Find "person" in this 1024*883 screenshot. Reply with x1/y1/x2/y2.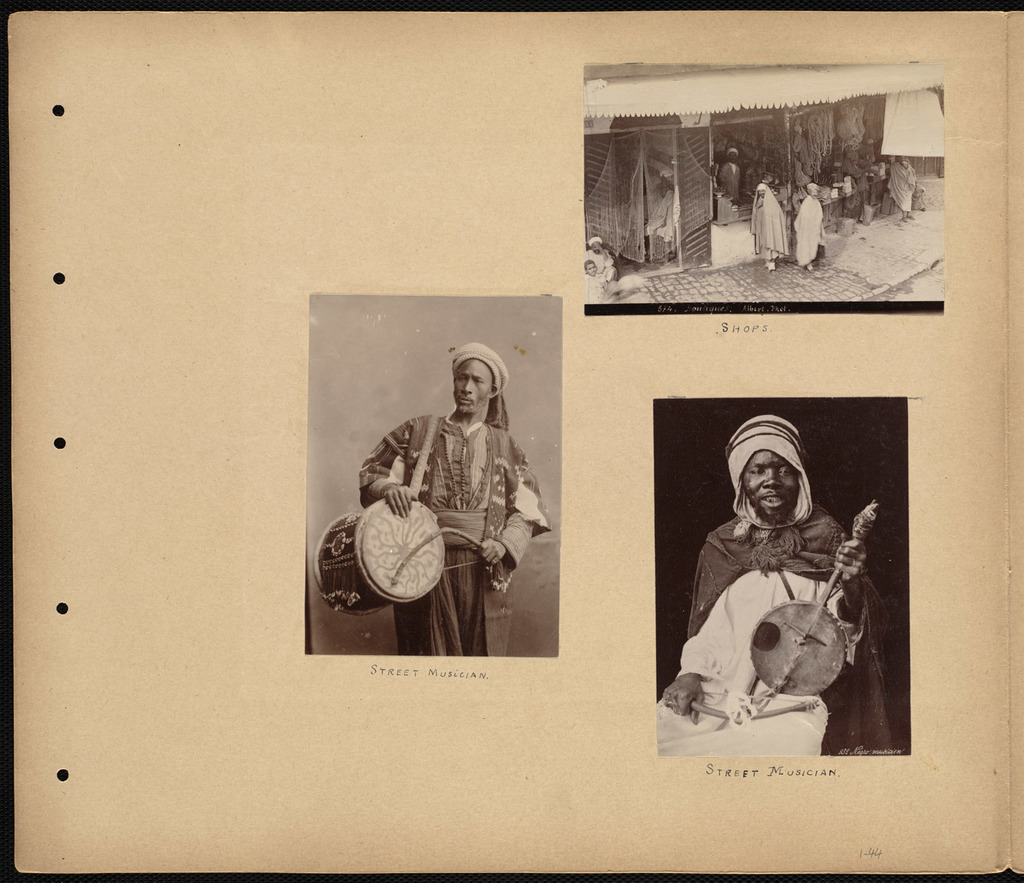
336/329/541/654.
